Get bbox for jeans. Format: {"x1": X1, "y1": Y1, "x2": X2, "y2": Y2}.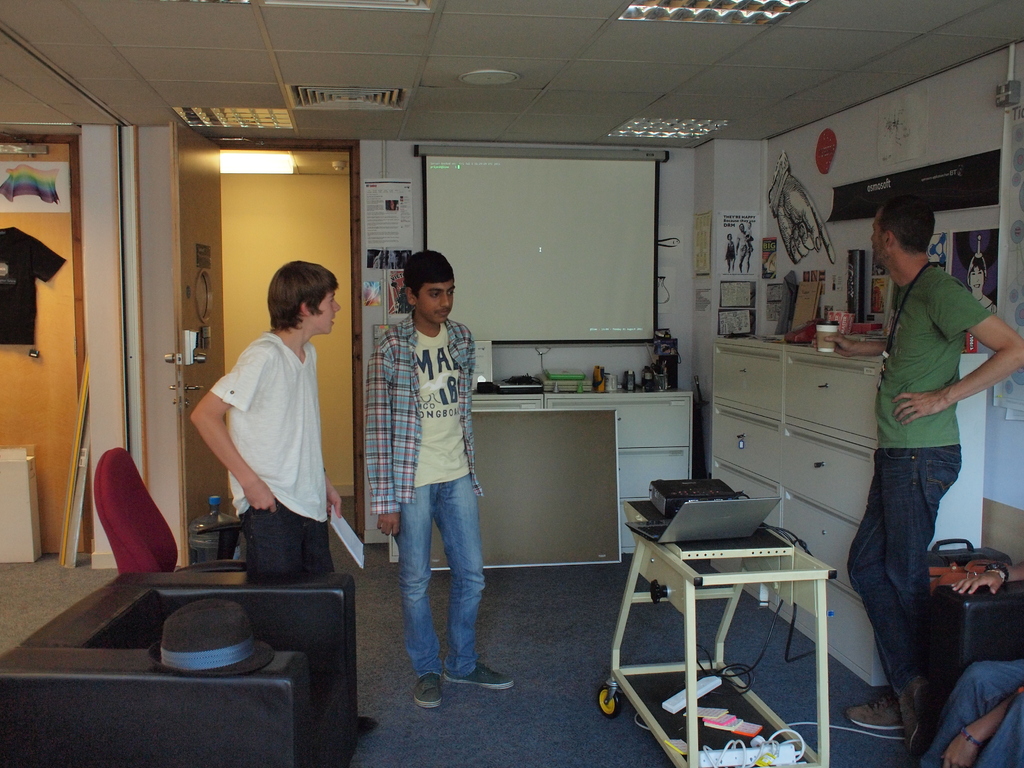
{"x1": 389, "y1": 463, "x2": 488, "y2": 678}.
